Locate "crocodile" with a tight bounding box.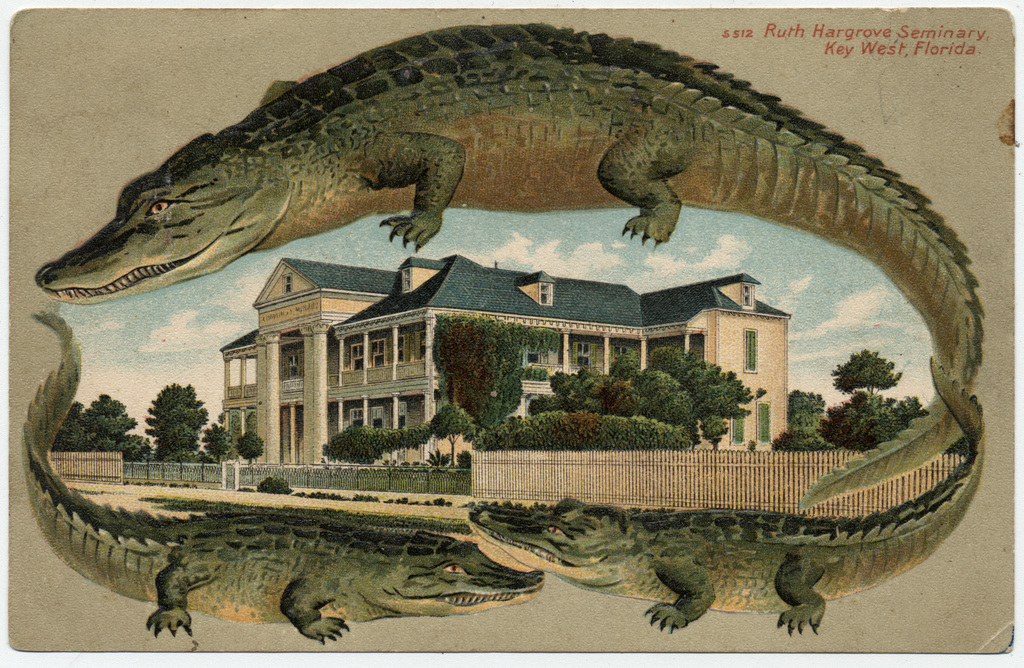
467, 356, 986, 636.
